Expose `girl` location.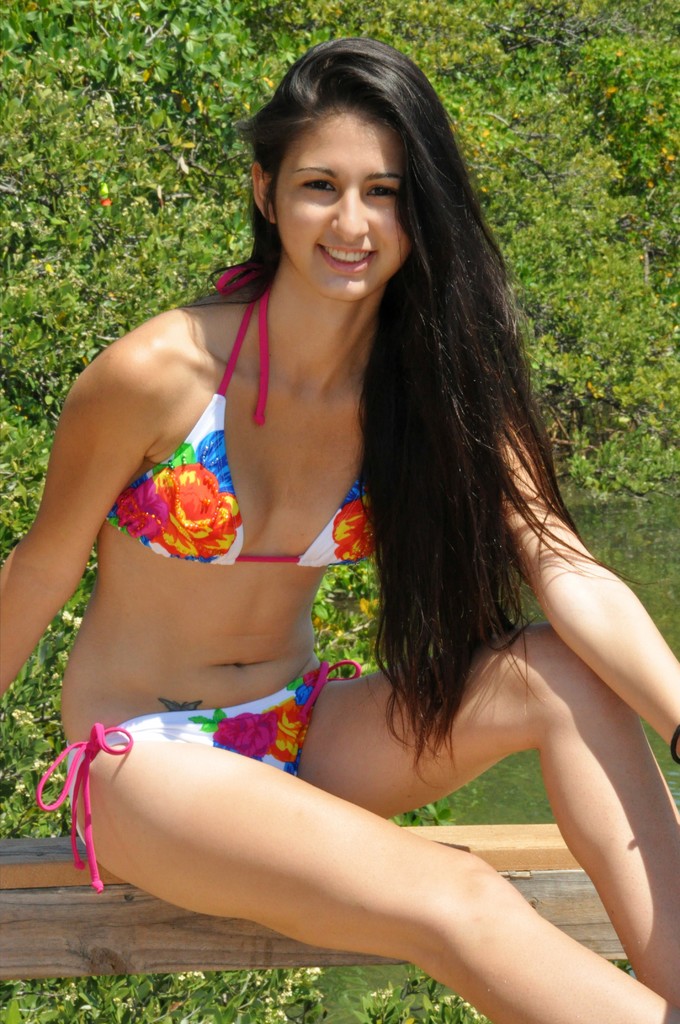
Exposed at <region>0, 33, 679, 1023</region>.
